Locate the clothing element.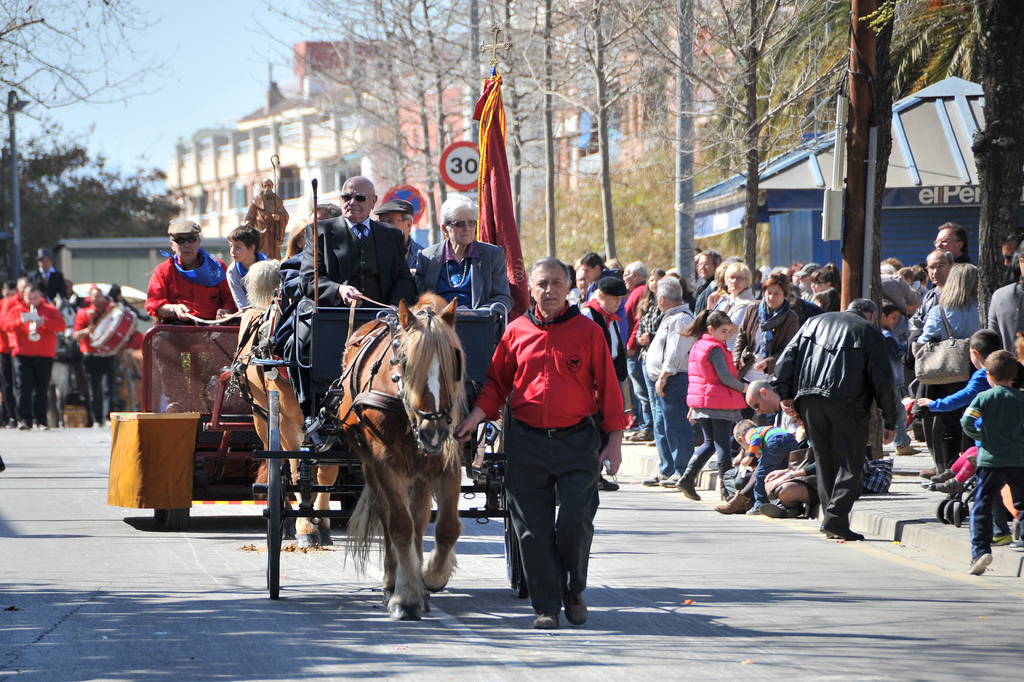
Element bbox: x1=463, y1=298, x2=643, y2=625.
